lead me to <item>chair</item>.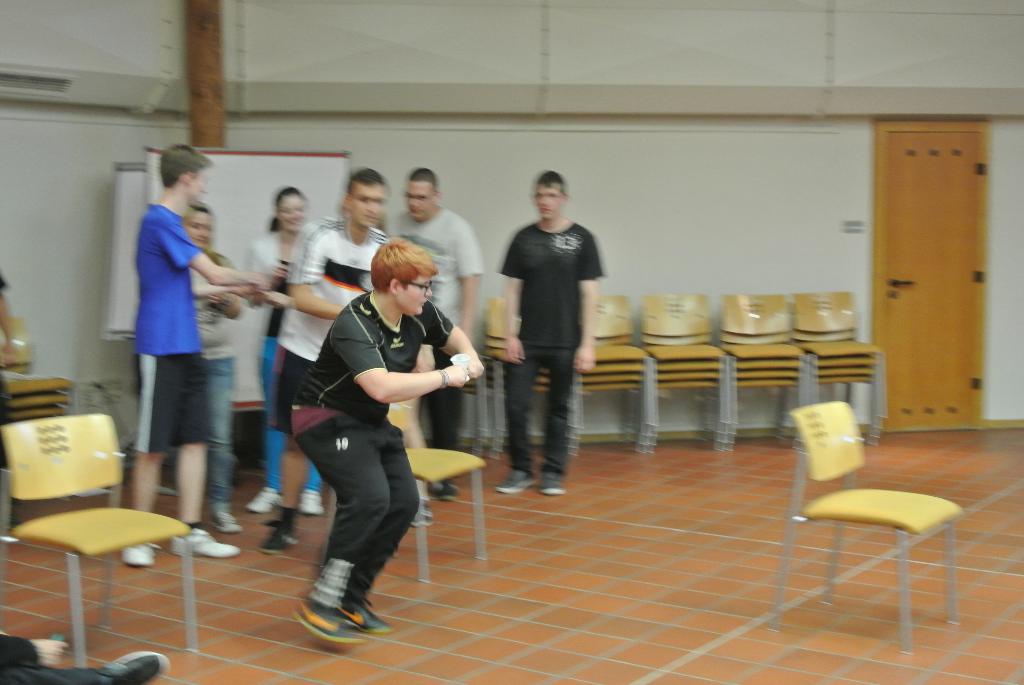
Lead to (left=0, top=414, right=196, bottom=657).
